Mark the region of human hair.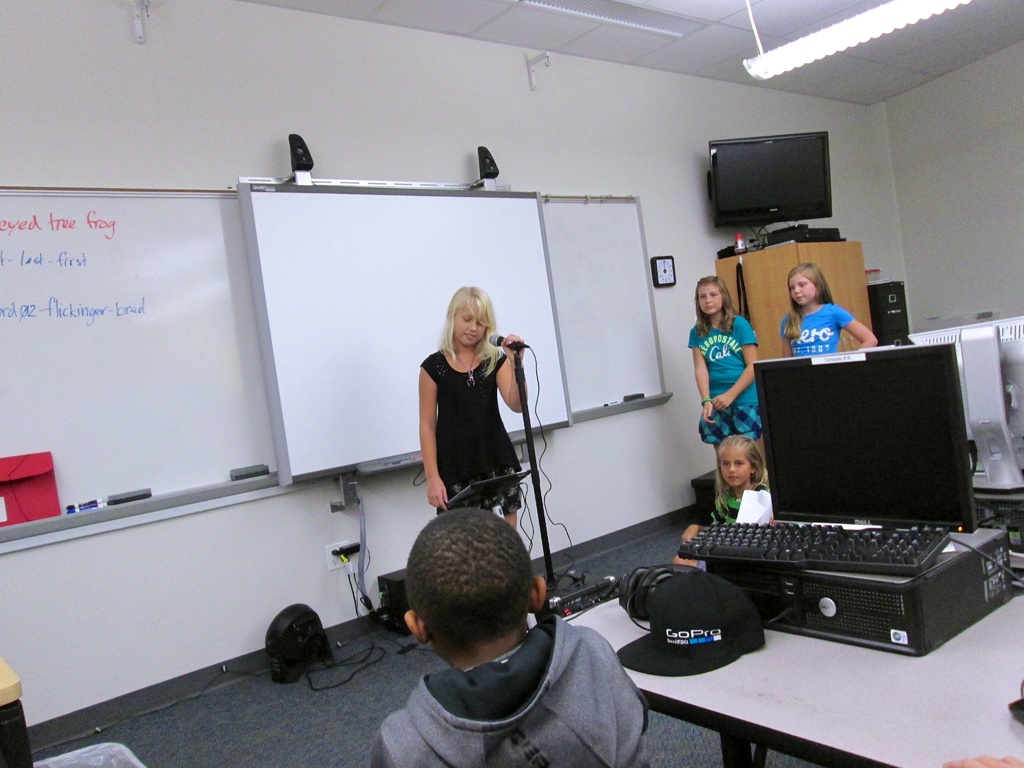
Region: l=397, t=516, r=536, b=683.
